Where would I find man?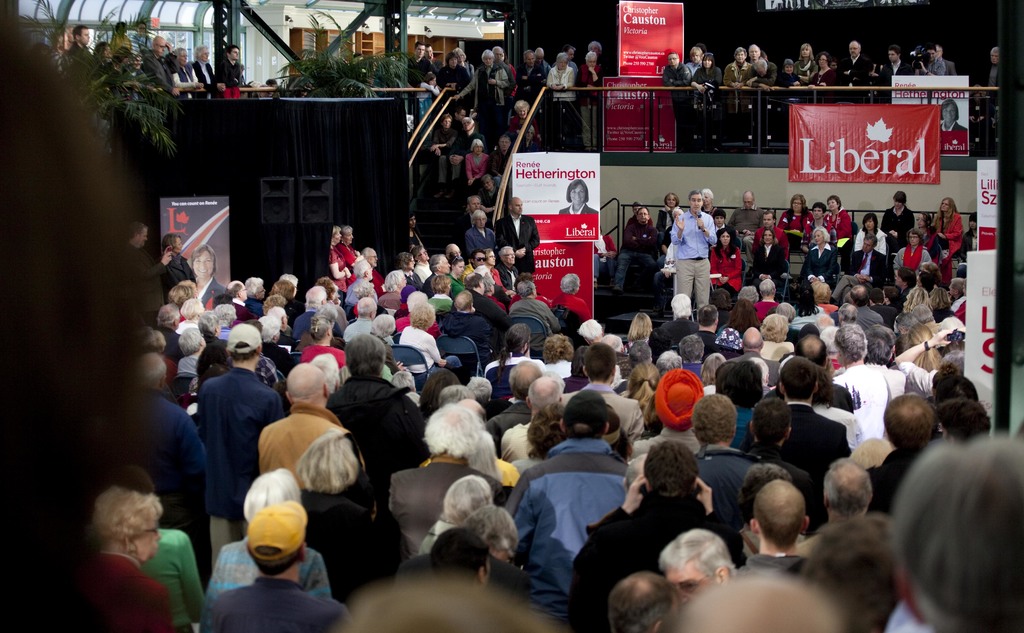
At x1=325 y1=333 x2=431 y2=519.
